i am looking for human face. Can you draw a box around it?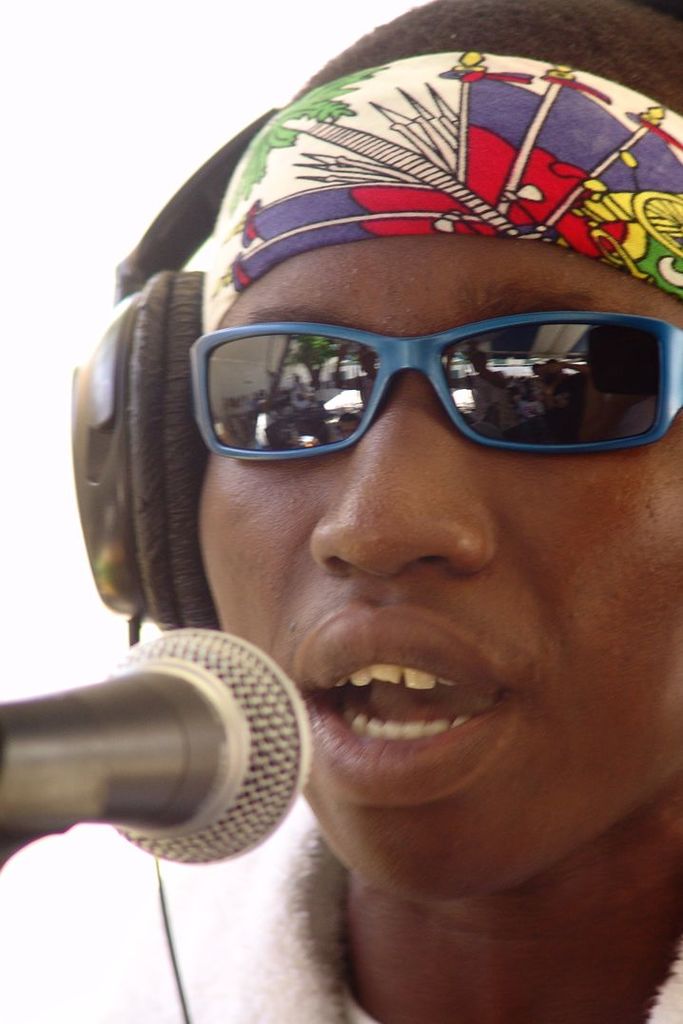
Sure, the bounding box is pyautogui.locateOnScreen(194, 230, 682, 887).
